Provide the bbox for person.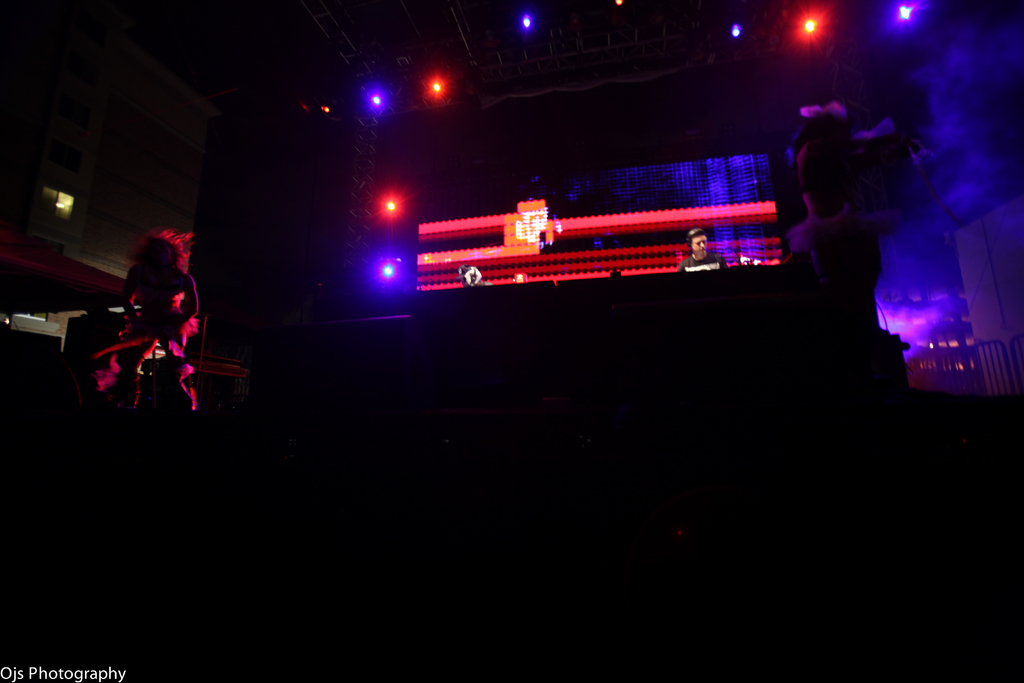
(86,218,203,406).
